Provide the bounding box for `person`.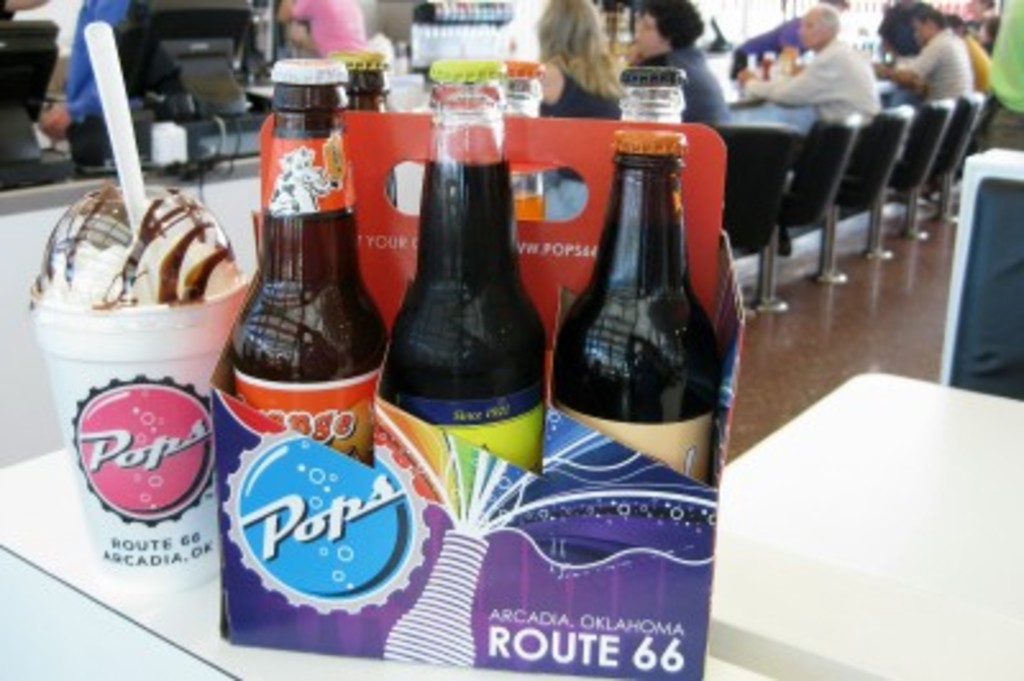
<box>38,0,133,166</box>.
